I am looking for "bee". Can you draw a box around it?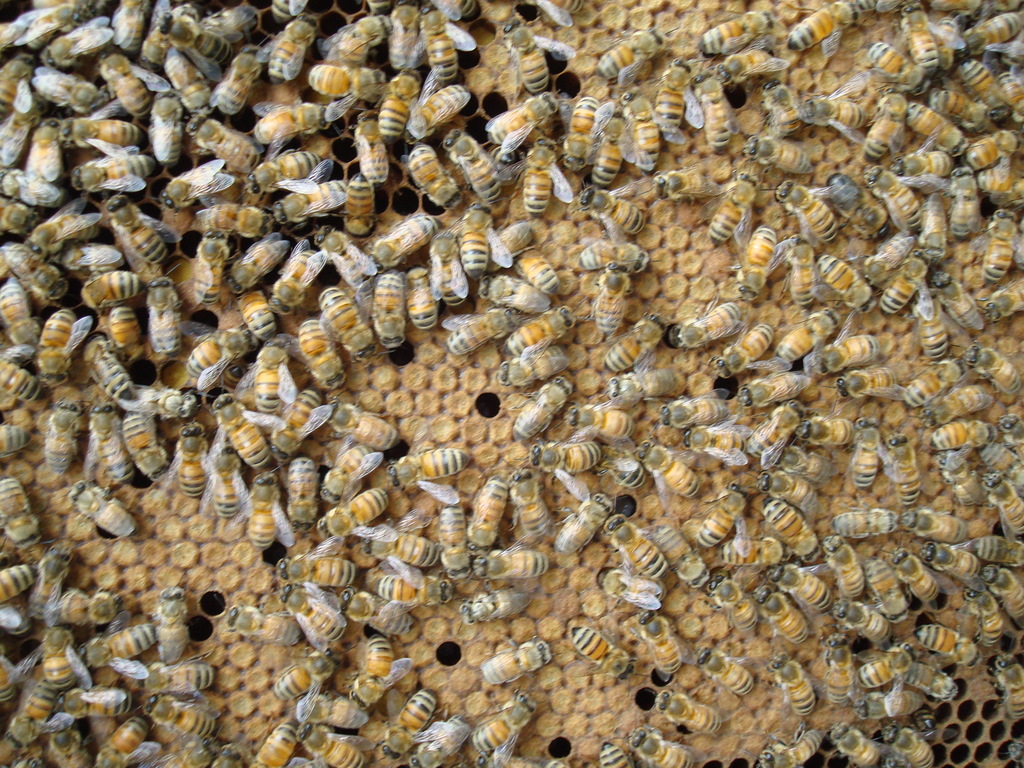
Sure, the bounding box is box=[1005, 415, 1023, 446].
